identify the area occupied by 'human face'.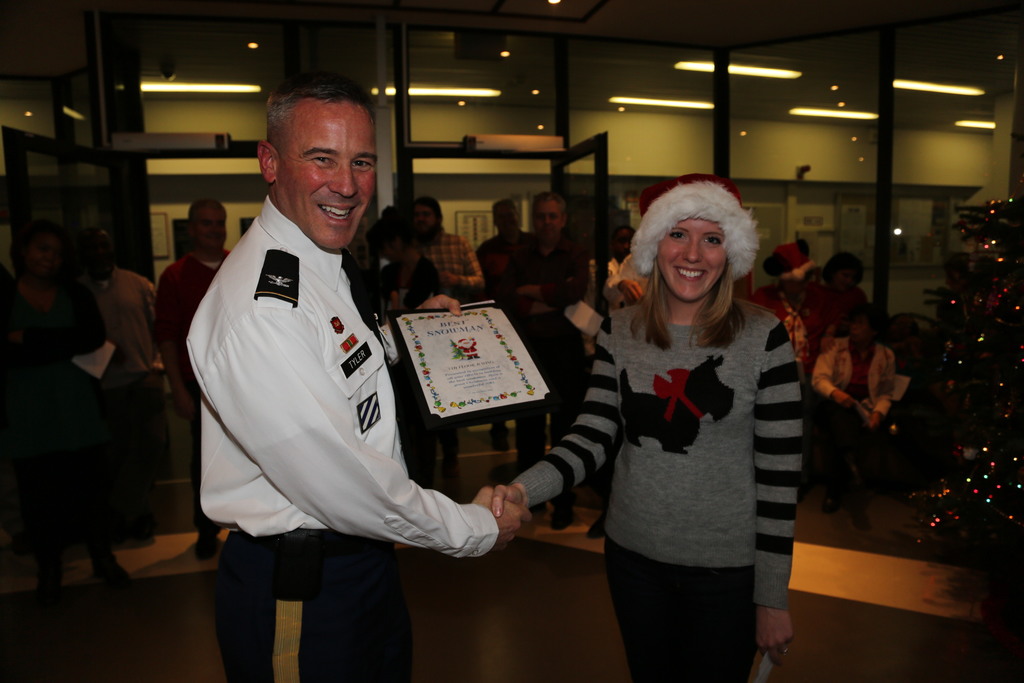
Area: select_region(282, 104, 372, 251).
